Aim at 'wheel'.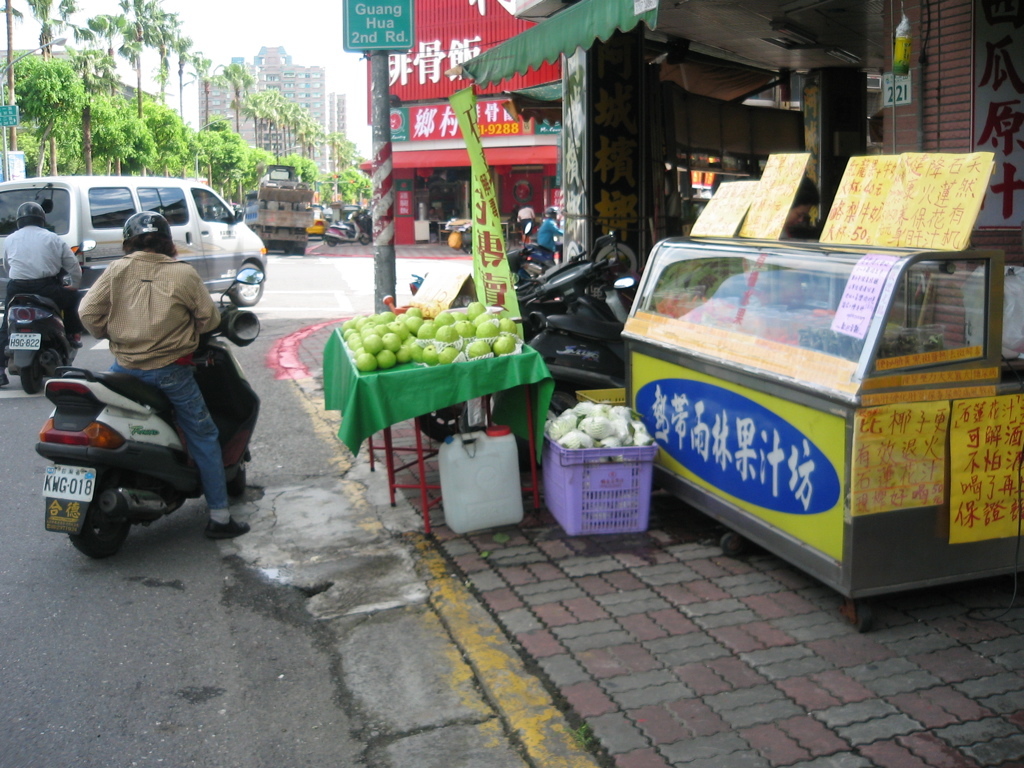
Aimed at {"x1": 23, "y1": 362, "x2": 44, "y2": 390}.
